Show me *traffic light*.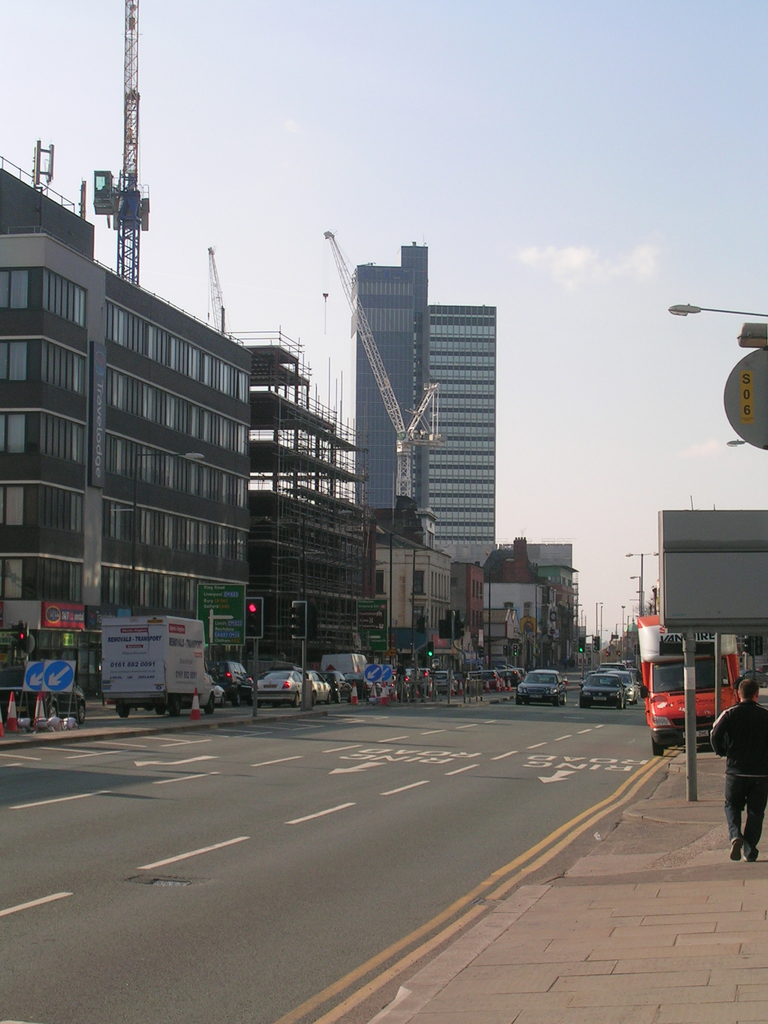
*traffic light* is here: x1=511, y1=644, x2=518, y2=659.
